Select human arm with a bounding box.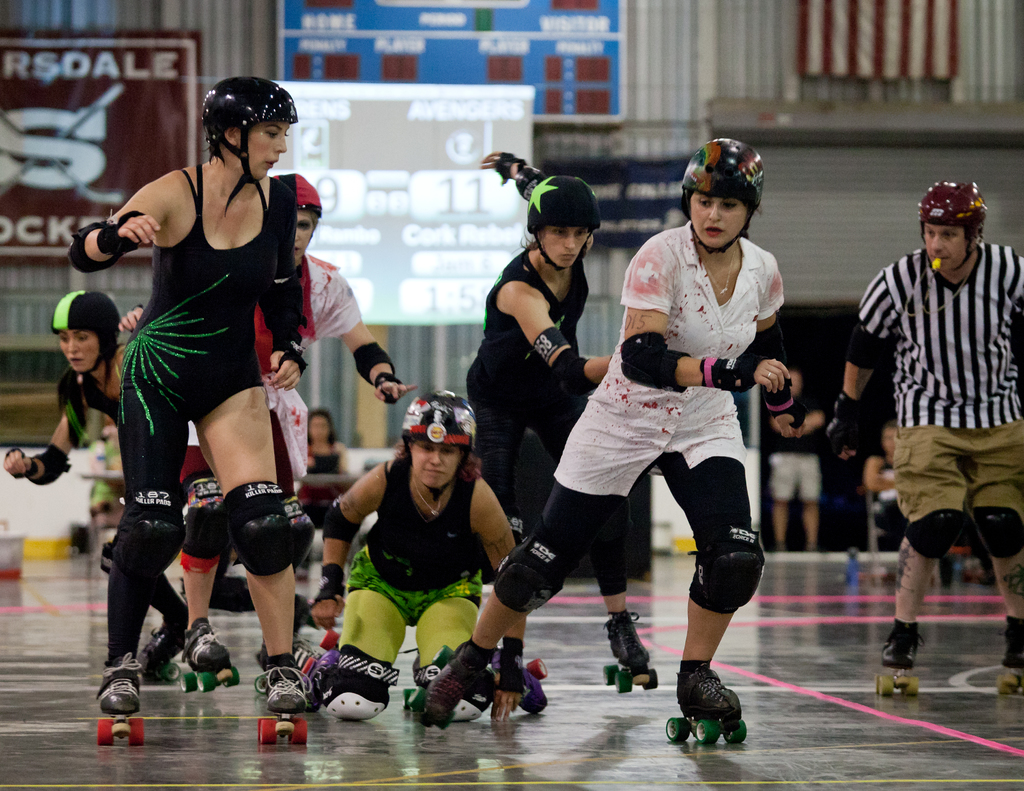
BBox(839, 268, 886, 432).
